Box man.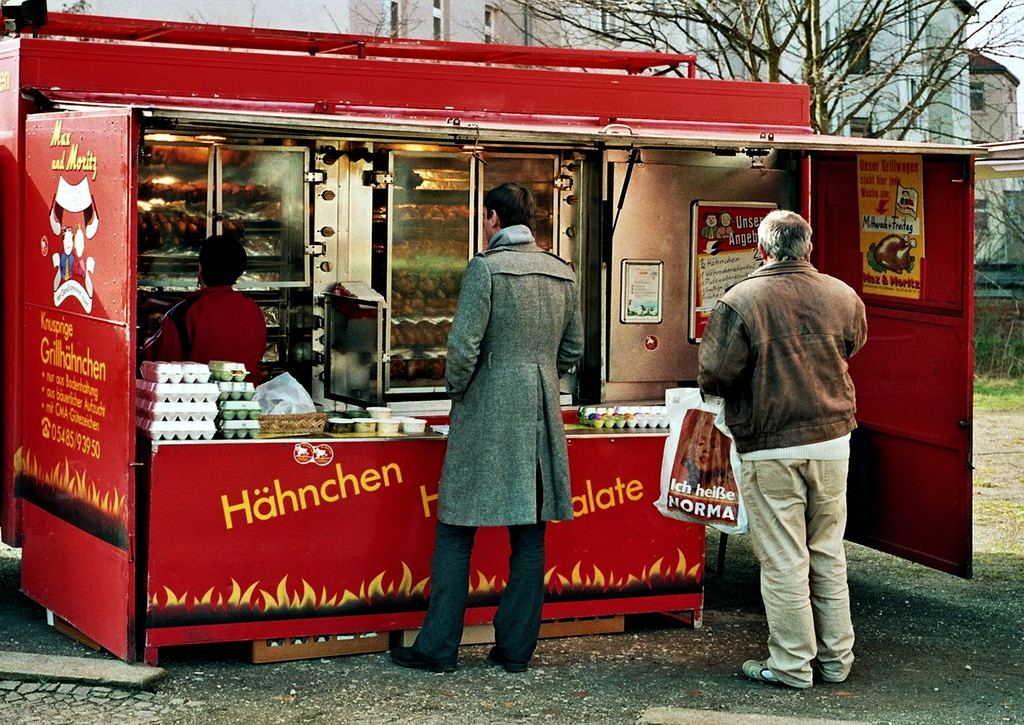
crop(390, 189, 588, 683).
